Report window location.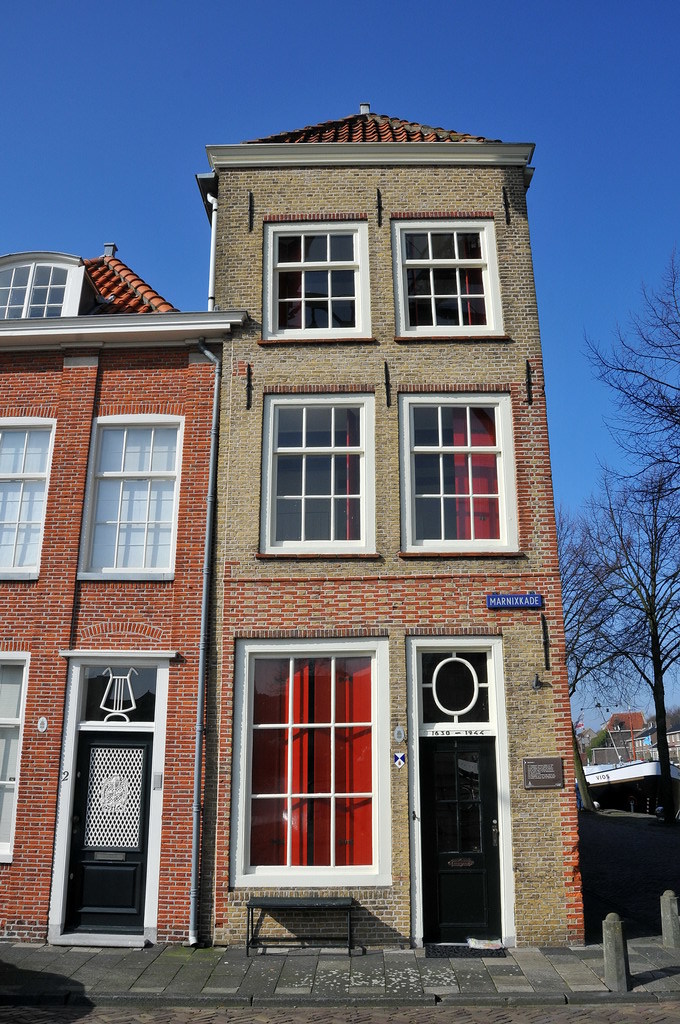
Report: crop(253, 395, 368, 558).
